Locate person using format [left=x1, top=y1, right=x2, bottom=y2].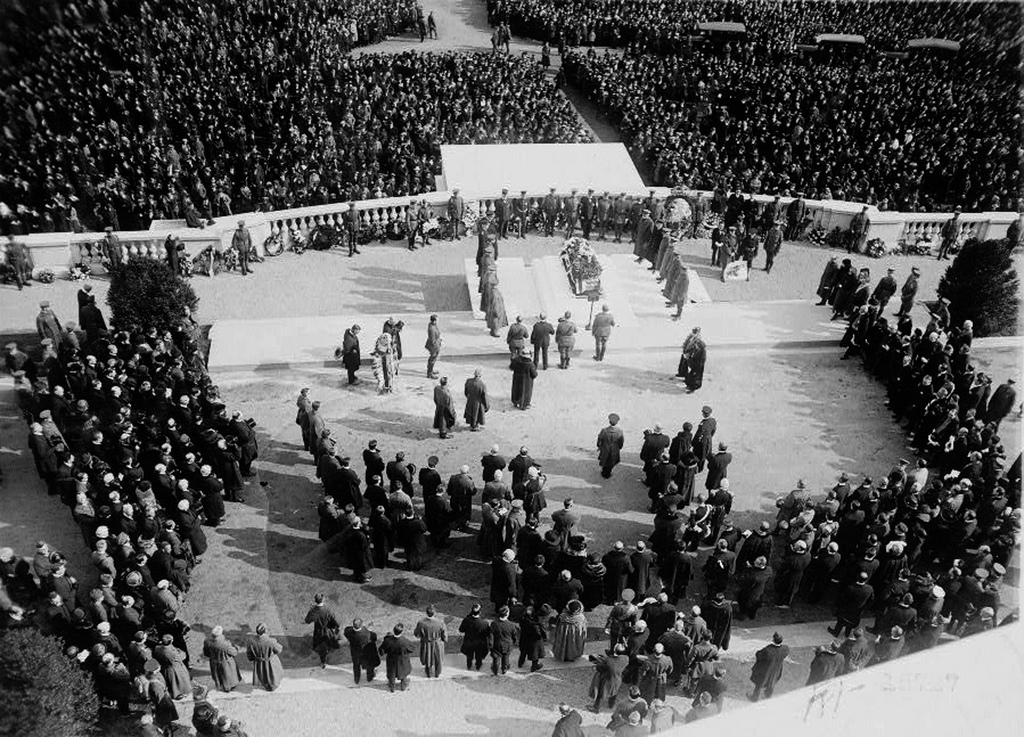
[left=428, top=10, right=437, bottom=39].
